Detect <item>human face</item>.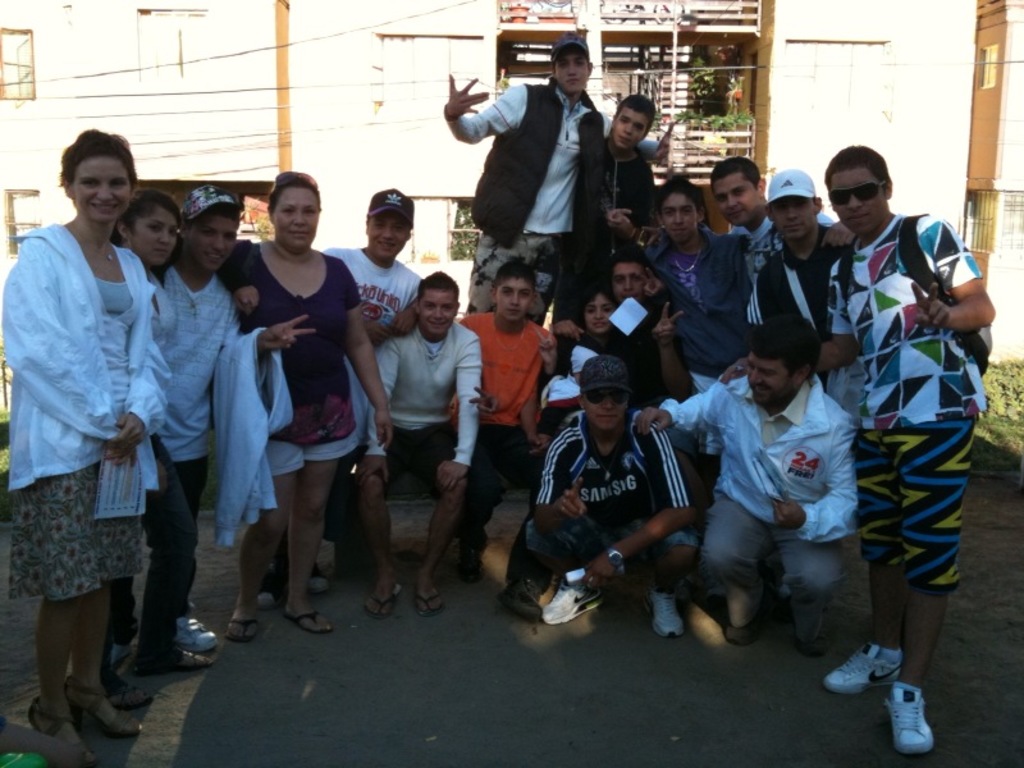
Detected at Rect(658, 193, 695, 243).
